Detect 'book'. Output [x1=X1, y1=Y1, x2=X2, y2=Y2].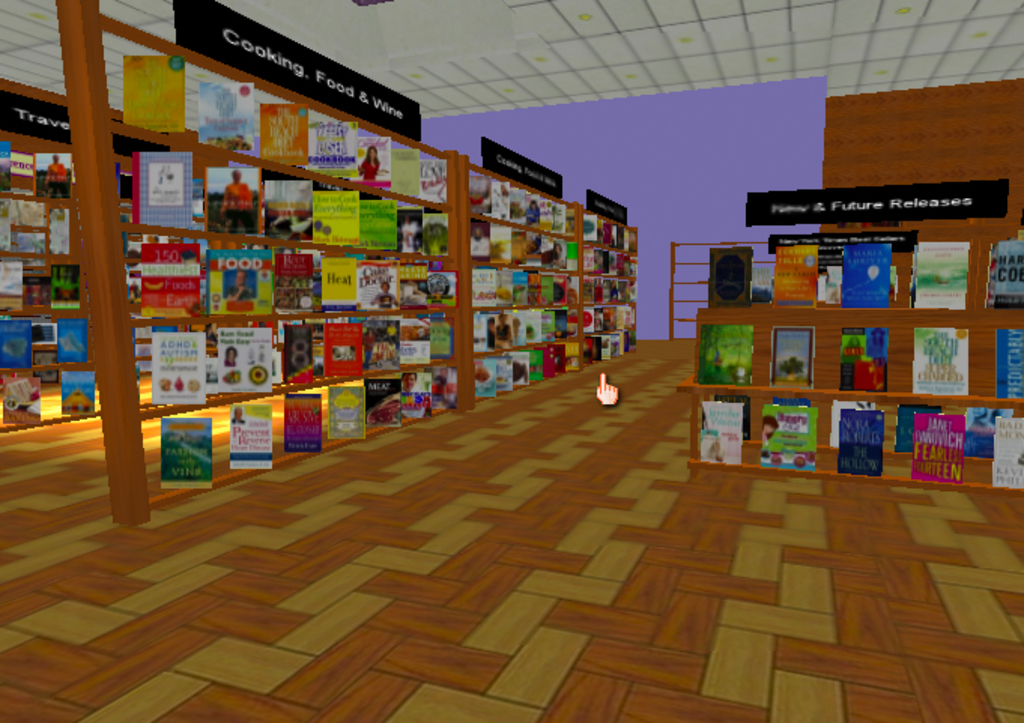
[x1=331, y1=385, x2=367, y2=439].
